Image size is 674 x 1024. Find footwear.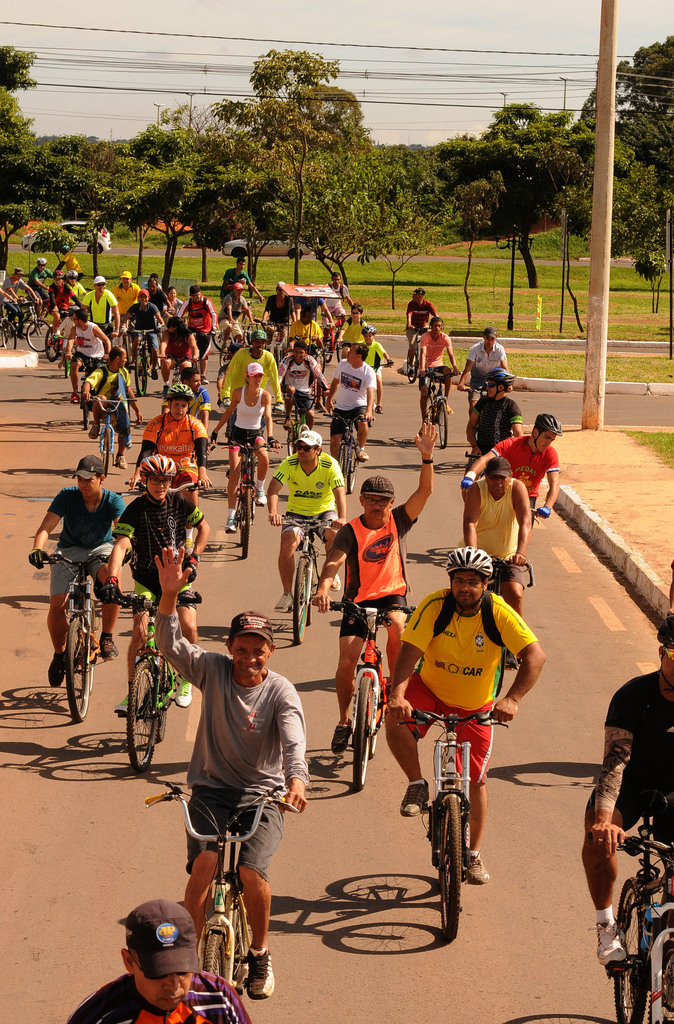
rect(200, 378, 205, 385).
